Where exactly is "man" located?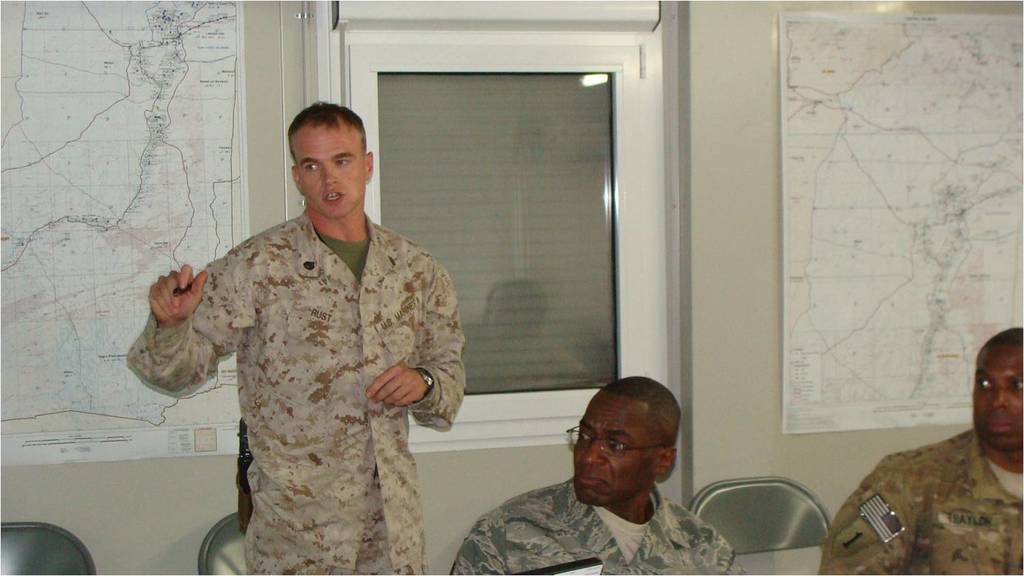
Its bounding box is 453/379/750/575.
